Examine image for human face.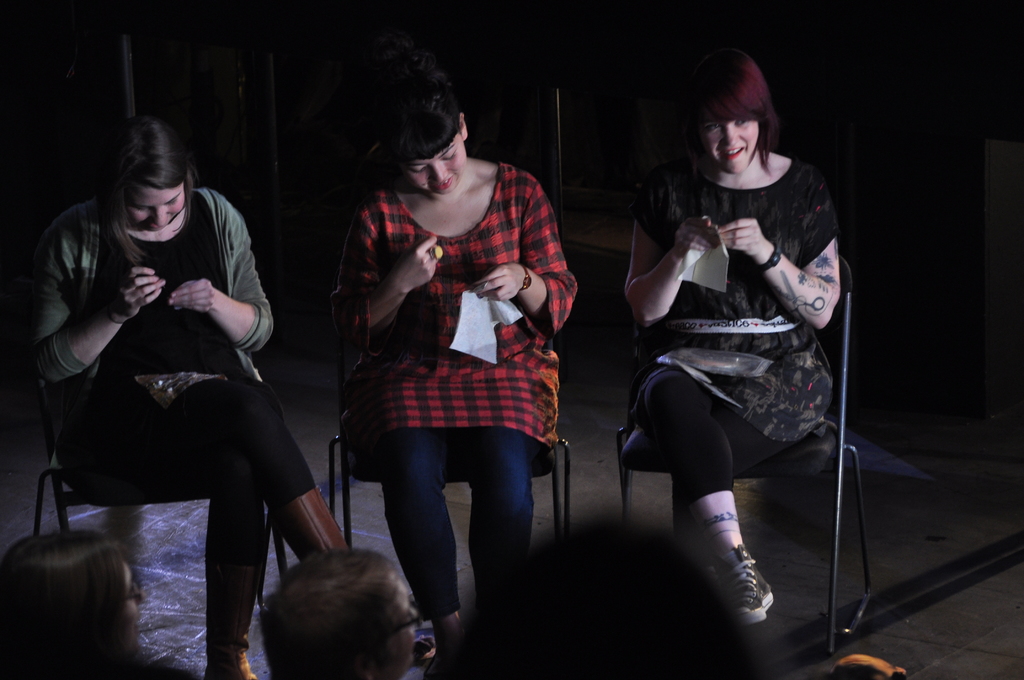
Examination result: 701:121:758:172.
